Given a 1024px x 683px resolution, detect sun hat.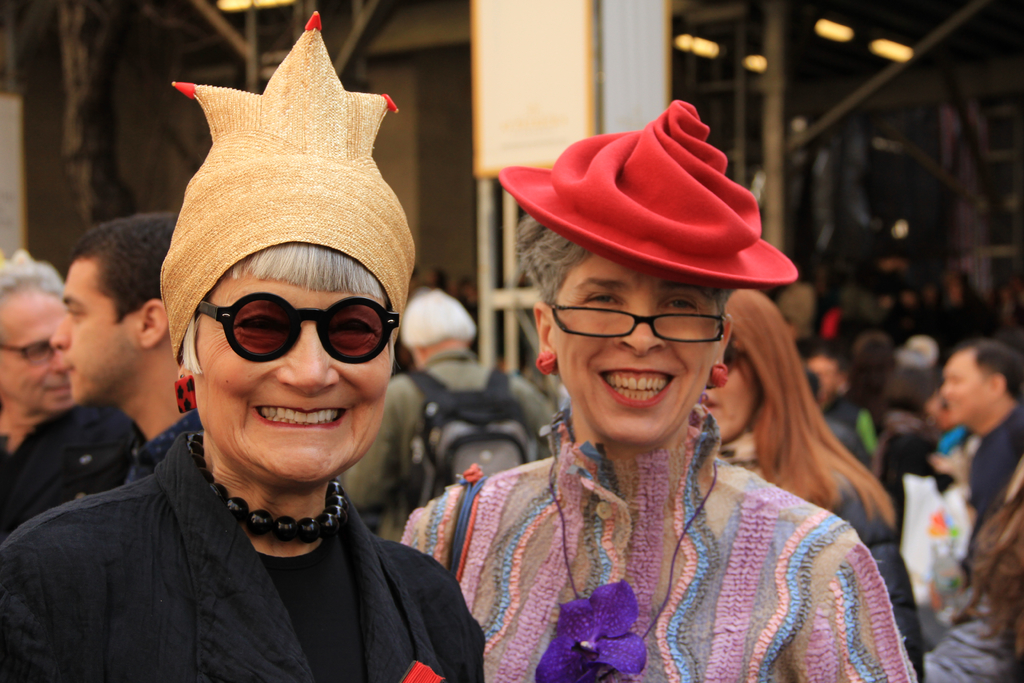
(489, 89, 806, 306).
